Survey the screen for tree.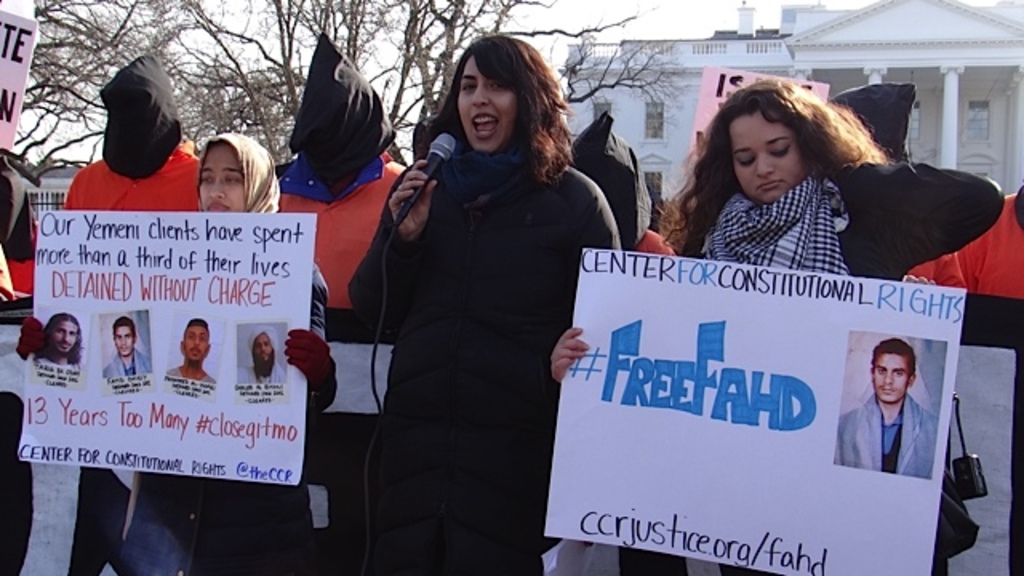
Survey found: bbox(643, 160, 691, 232).
